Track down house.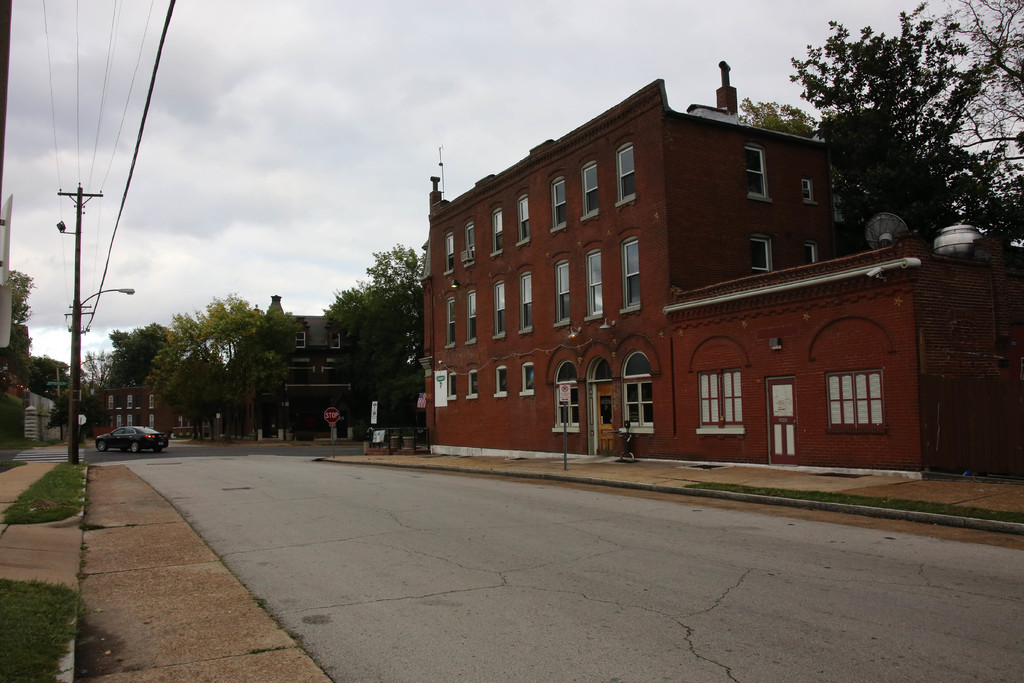
Tracked to detection(252, 310, 360, 438).
